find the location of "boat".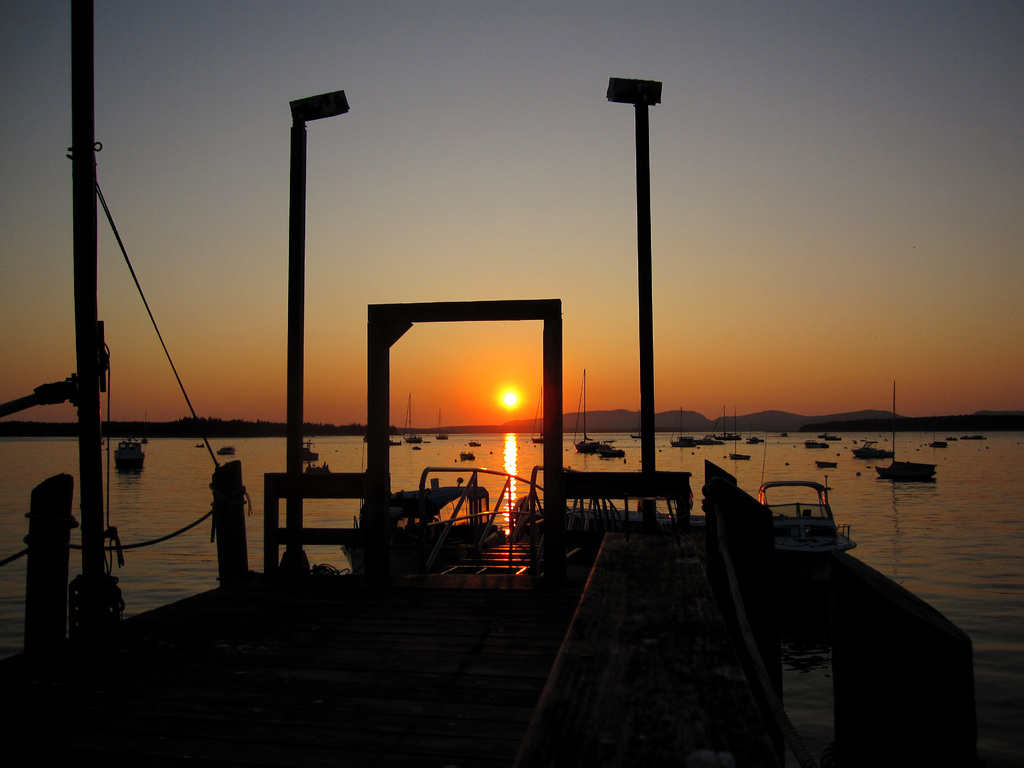
Location: x1=433, y1=406, x2=452, y2=440.
